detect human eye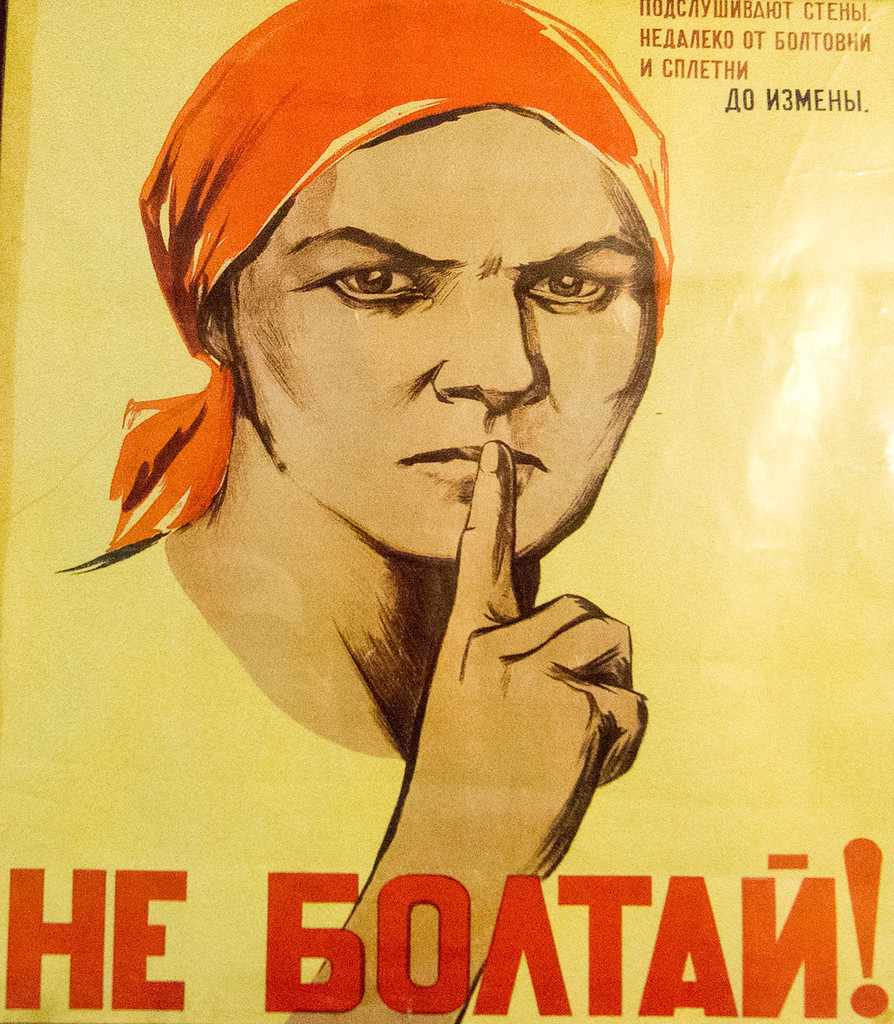
box=[524, 265, 619, 306]
